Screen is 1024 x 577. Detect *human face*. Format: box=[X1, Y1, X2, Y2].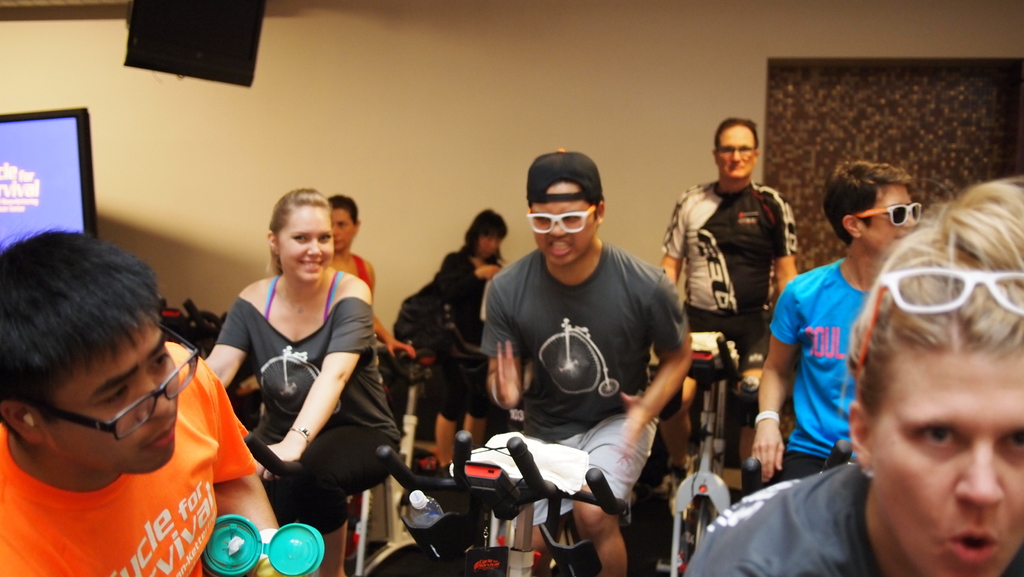
box=[276, 206, 334, 280].
